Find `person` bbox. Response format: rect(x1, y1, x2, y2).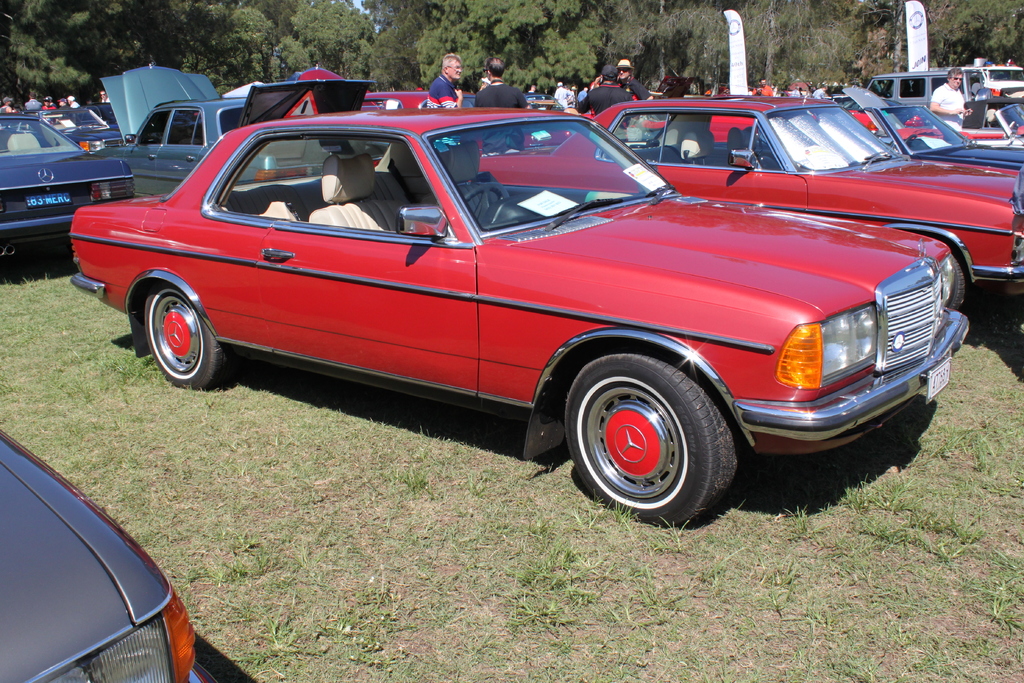
rect(477, 57, 520, 157).
